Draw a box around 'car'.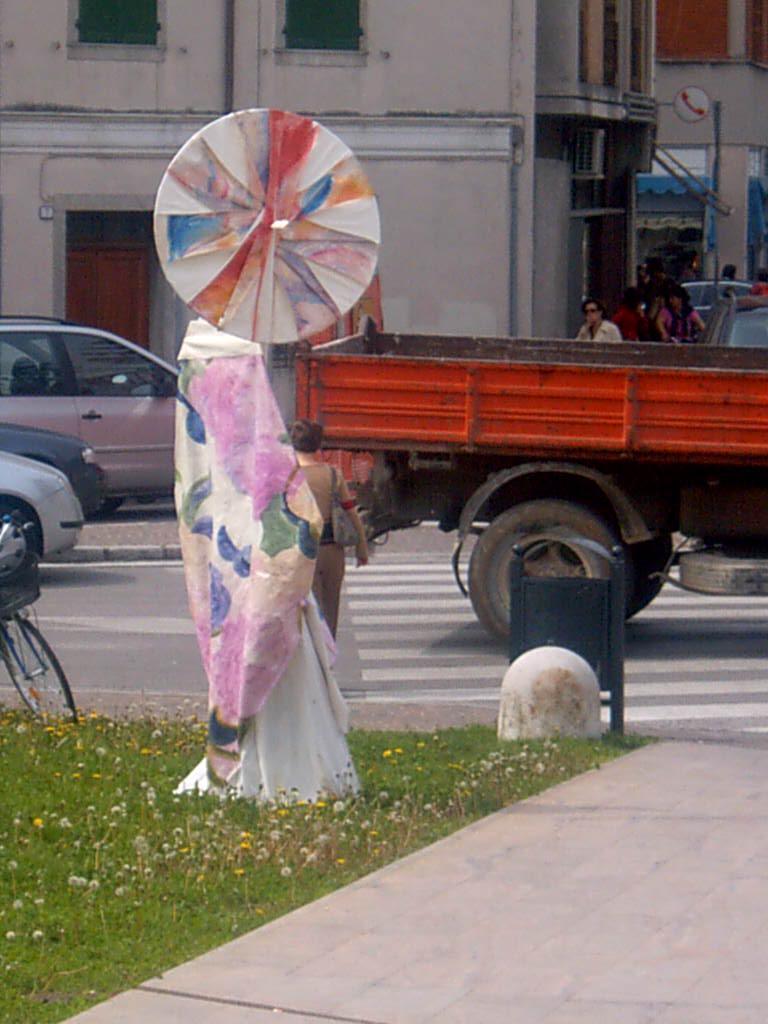
region(0, 415, 103, 519).
